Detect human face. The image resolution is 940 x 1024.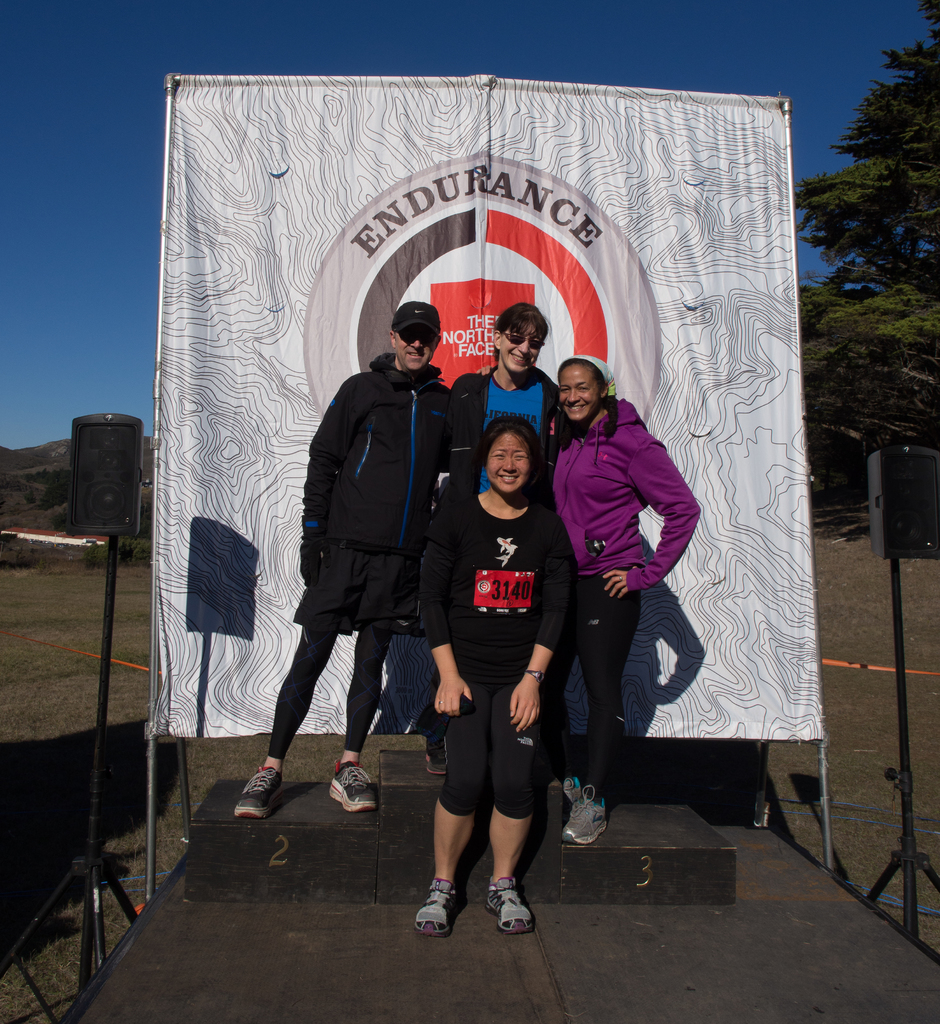
487, 430, 525, 493.
